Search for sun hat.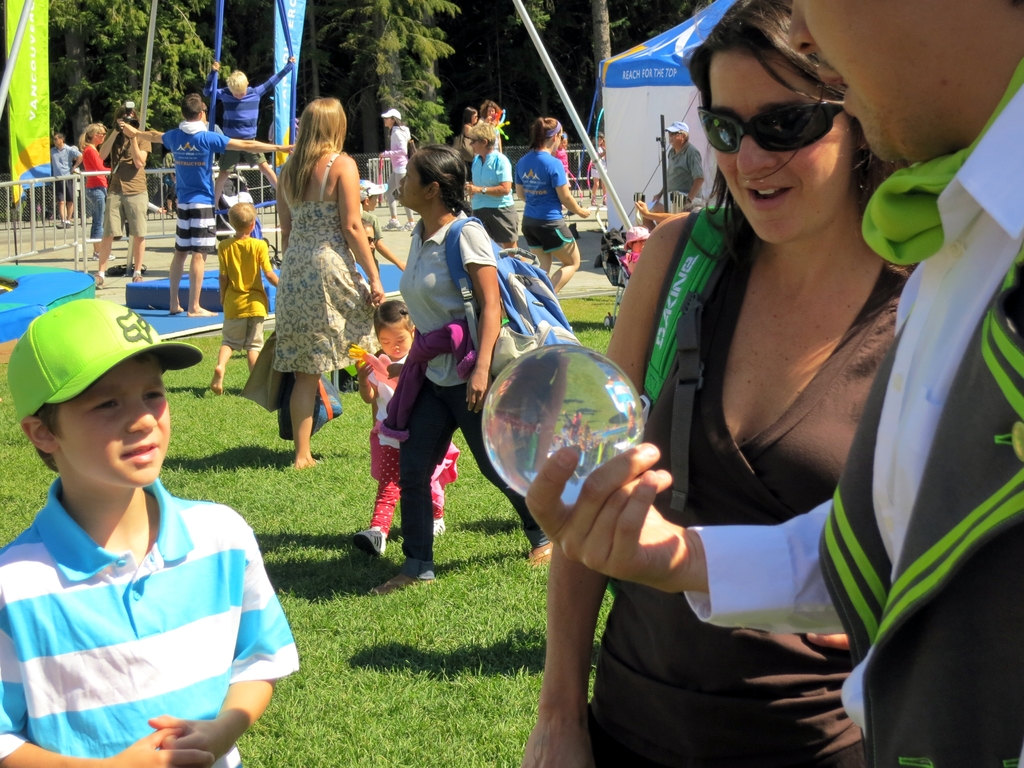
Found at x1=13 y1=294 x2=209 y2=419.
